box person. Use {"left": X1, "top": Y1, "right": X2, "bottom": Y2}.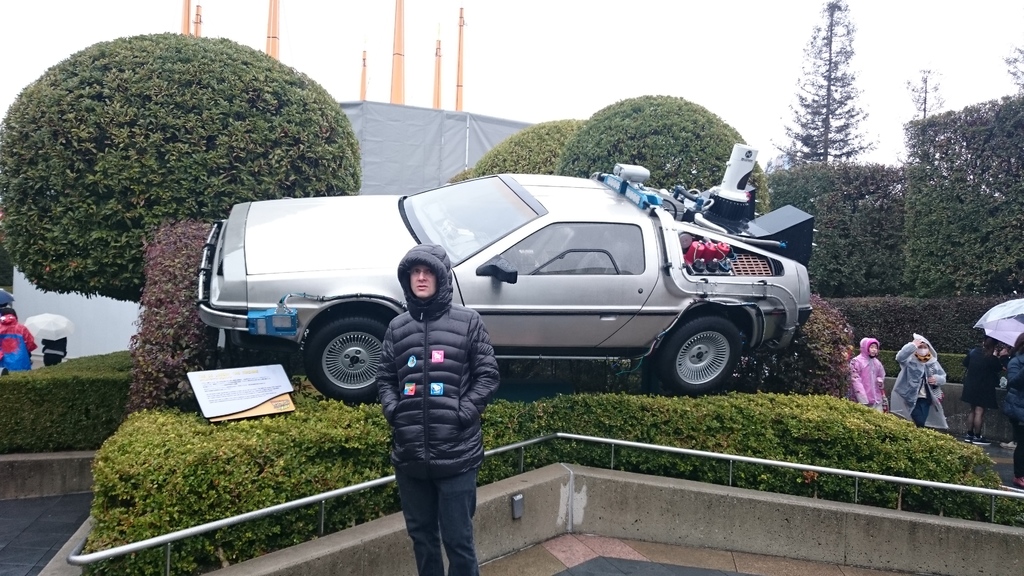
{"left": 362, "top": 214, "right": 503, "bottom": 566}.
